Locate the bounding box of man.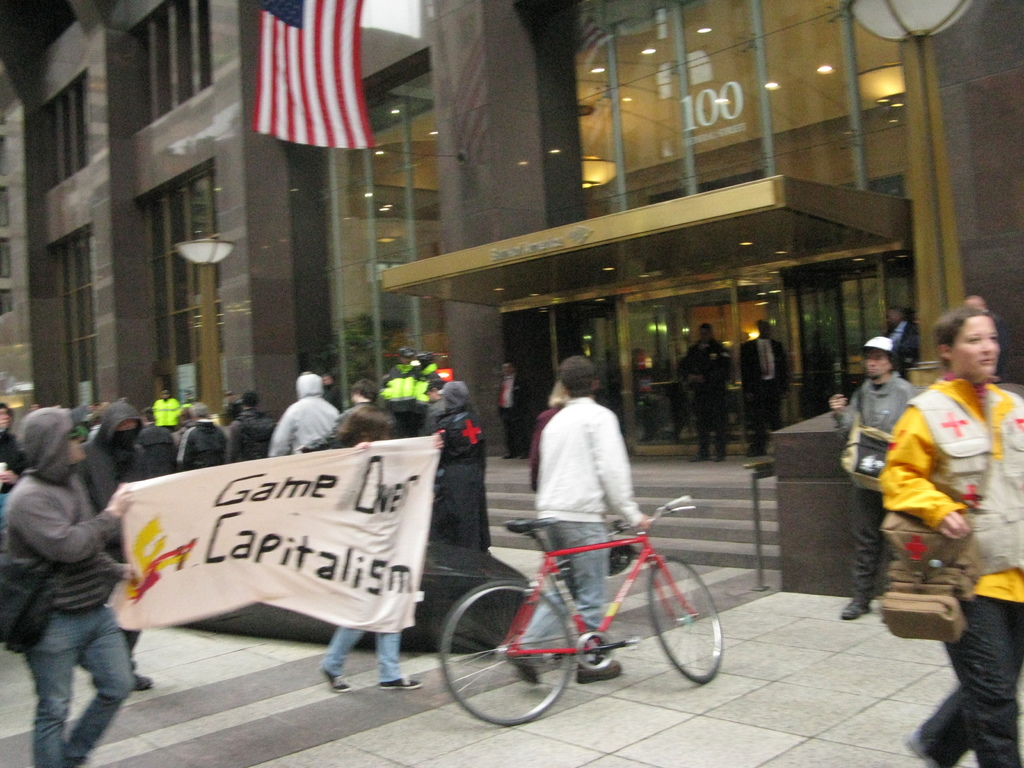
Bounding box: 267, 371, 340, 463.
